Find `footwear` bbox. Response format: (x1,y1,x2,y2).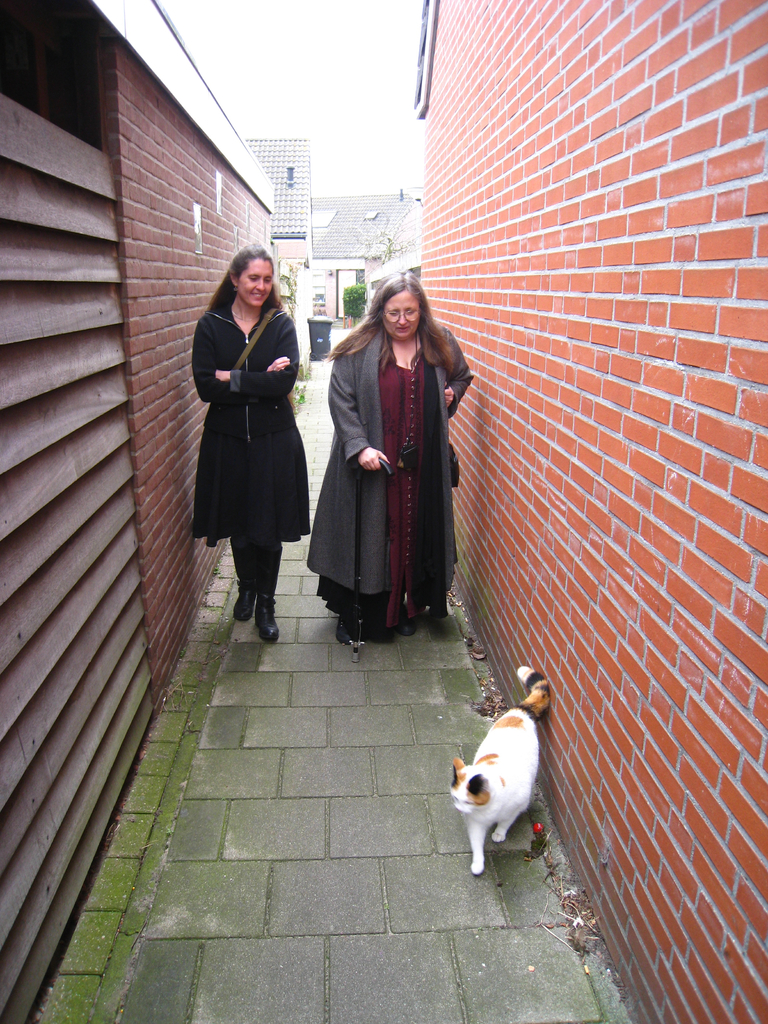
(394,609,412,643).
